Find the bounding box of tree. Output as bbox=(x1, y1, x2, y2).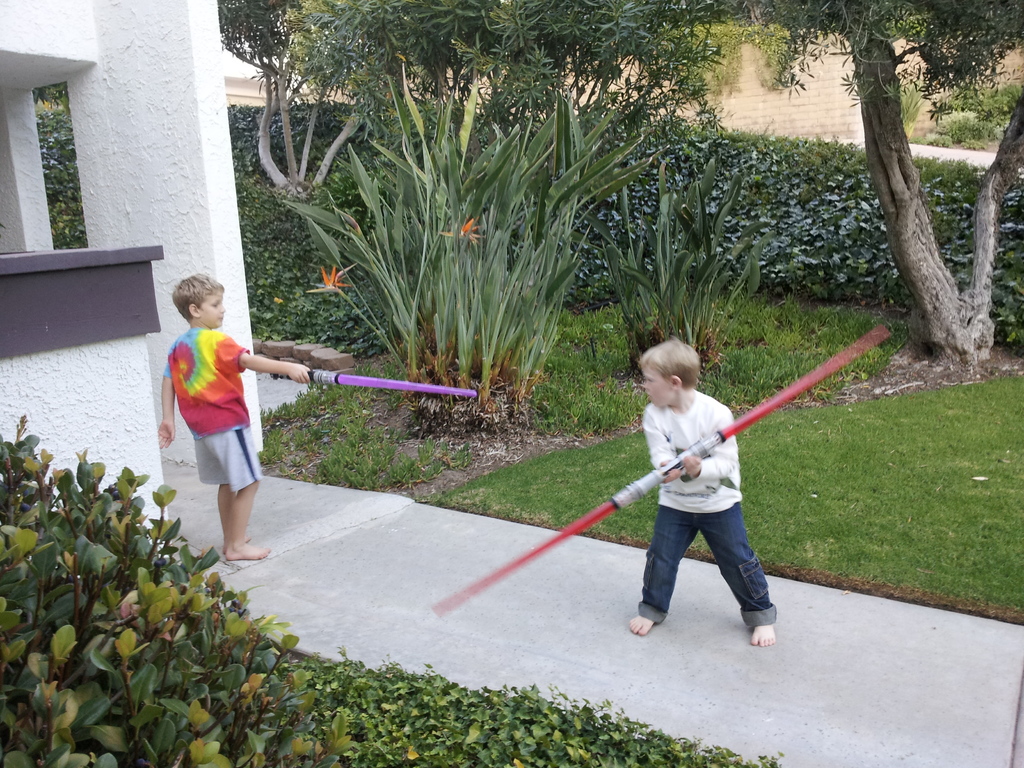
bbox=(750, 11, 1016, 381).
